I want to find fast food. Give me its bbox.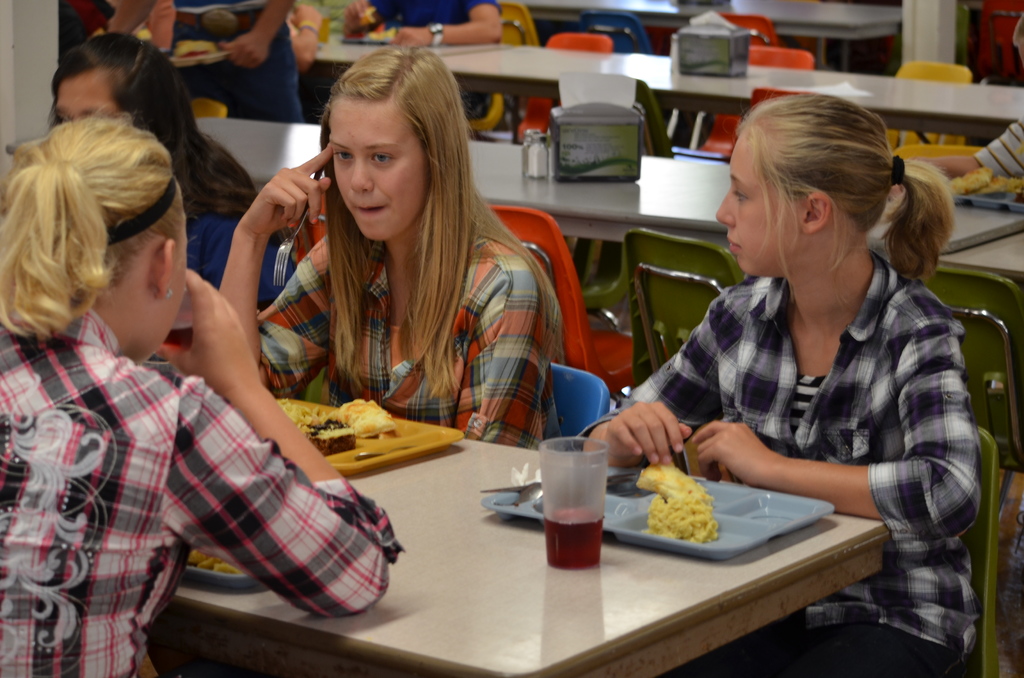
{"x1": 985, "y1": 169, "x2": 1023, "y2": 193}.
